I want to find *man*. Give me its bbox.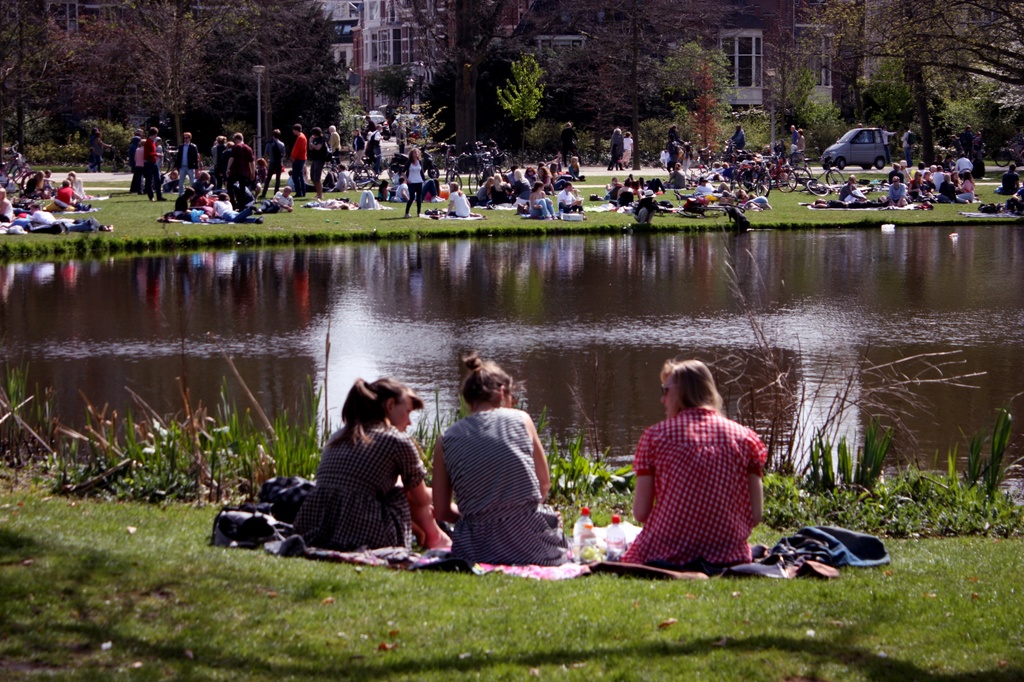
[177, 128, 197, 195].
